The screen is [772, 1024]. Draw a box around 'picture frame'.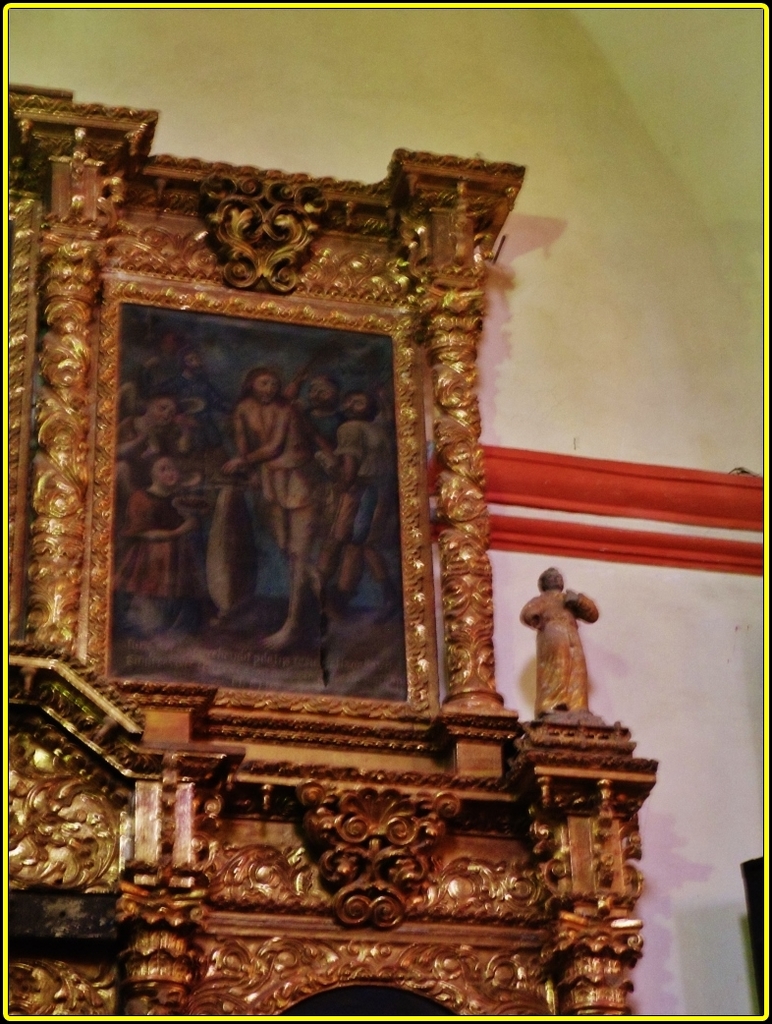
bbox=[85, 269, 435, 760].
